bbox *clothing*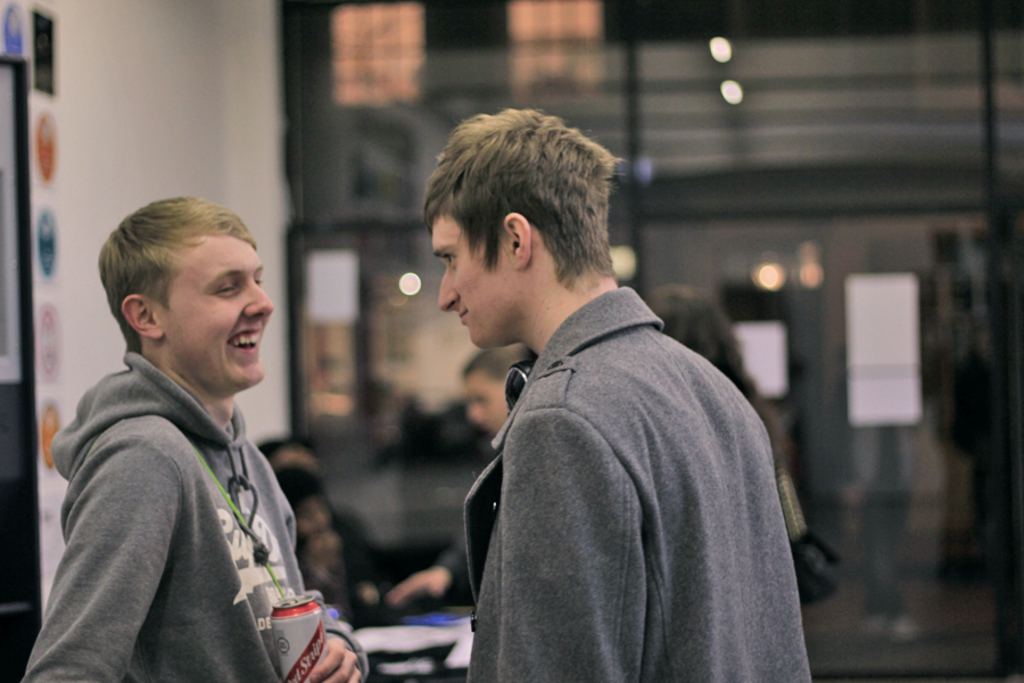
crop(325, 502, 380, 626)
